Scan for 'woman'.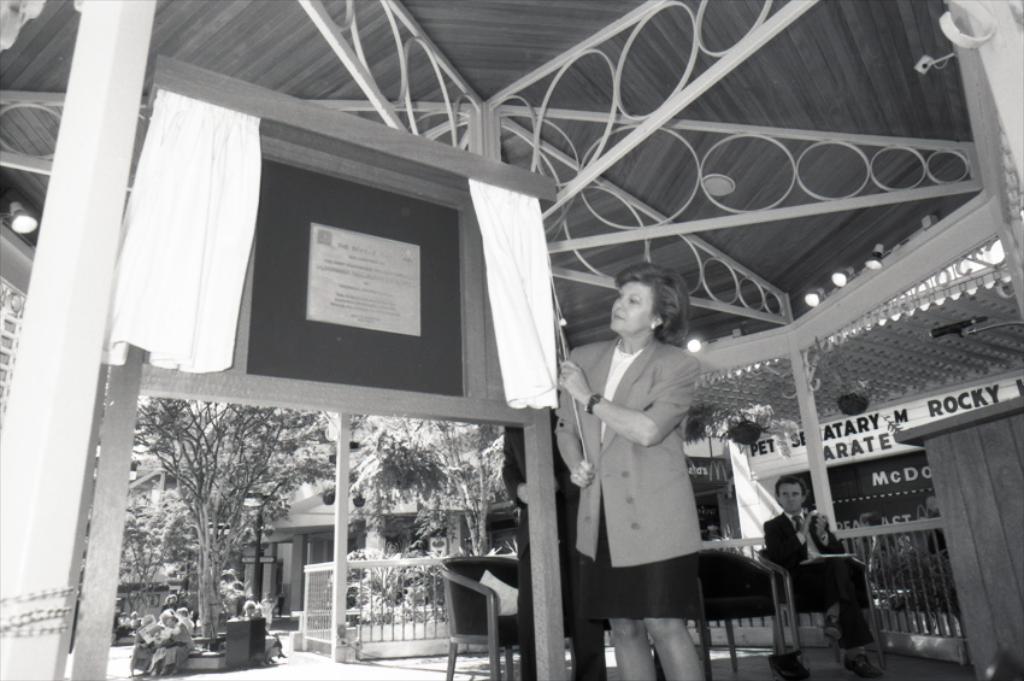
Scan result: locate(570, 235, 745, 663).
